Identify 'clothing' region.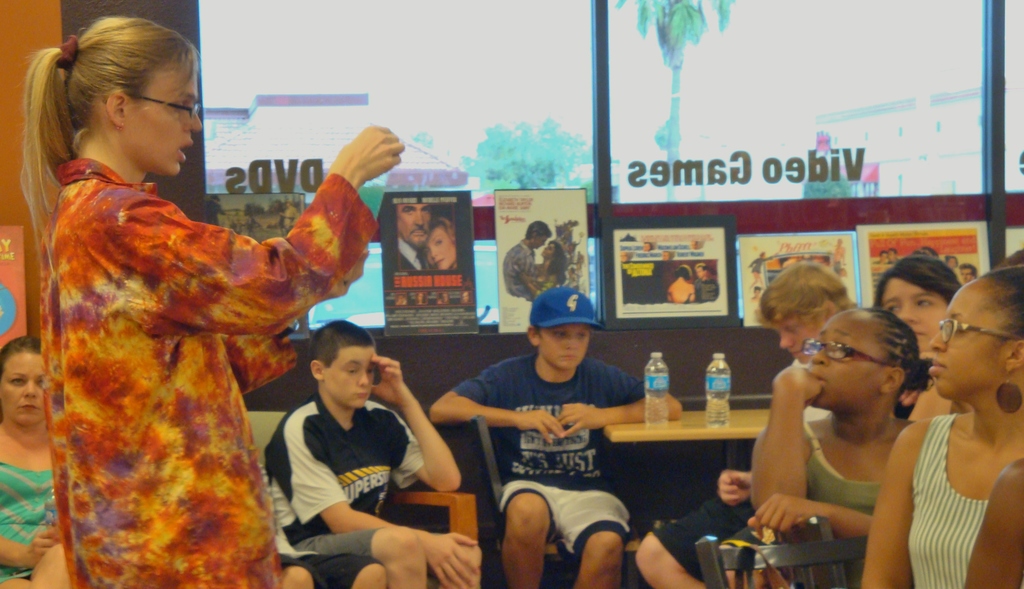
Region: x1=449 y1=352 x2=636 y2=560.
